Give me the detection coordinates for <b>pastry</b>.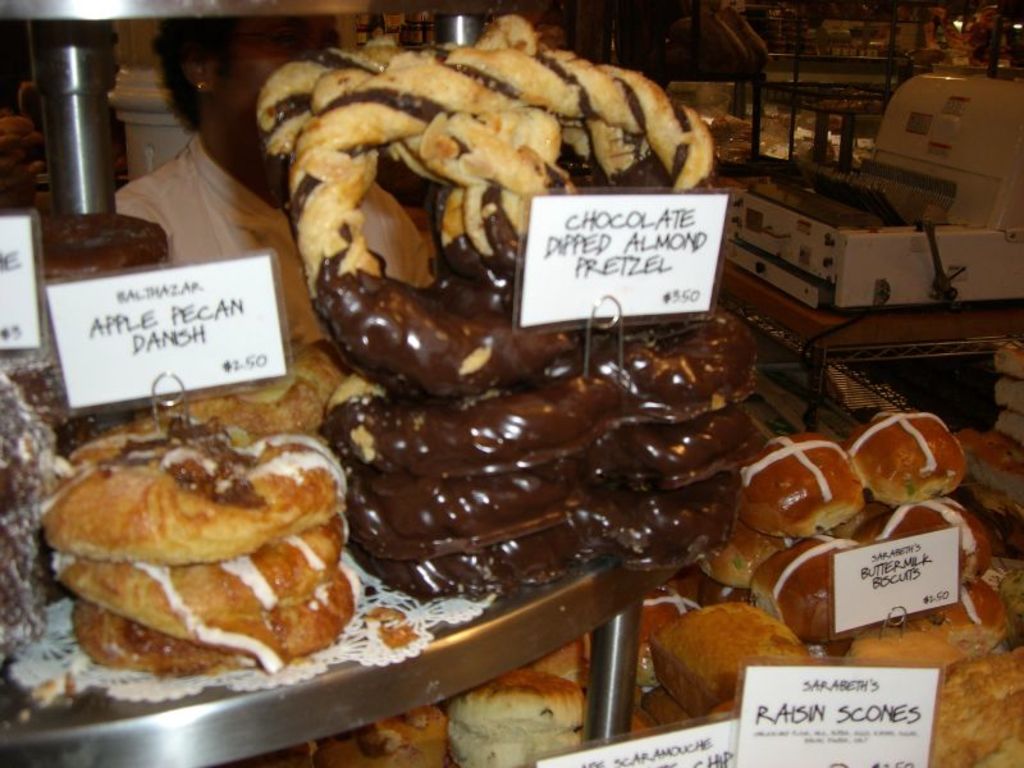
select_region(42, 415, 342, 571).
